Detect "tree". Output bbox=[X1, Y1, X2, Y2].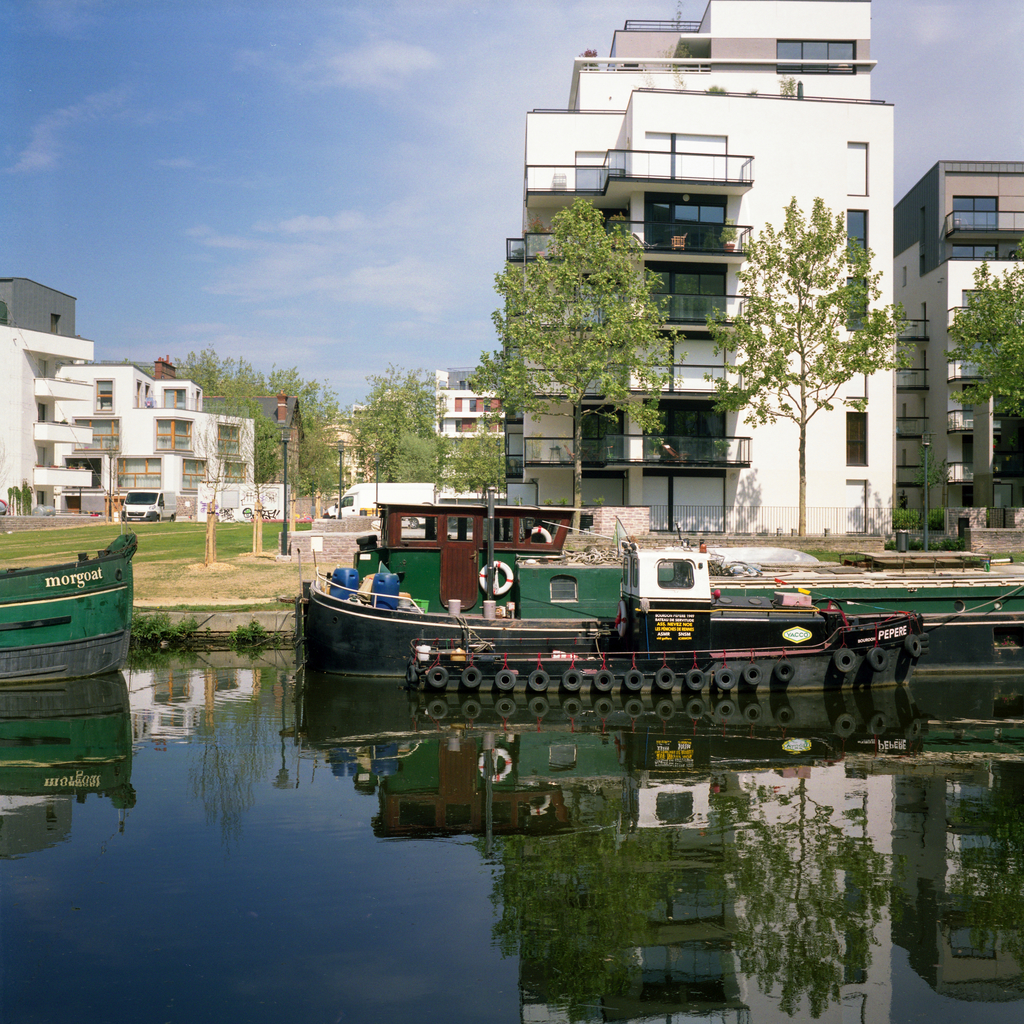
bbox=[468, 188, 690, 547].
